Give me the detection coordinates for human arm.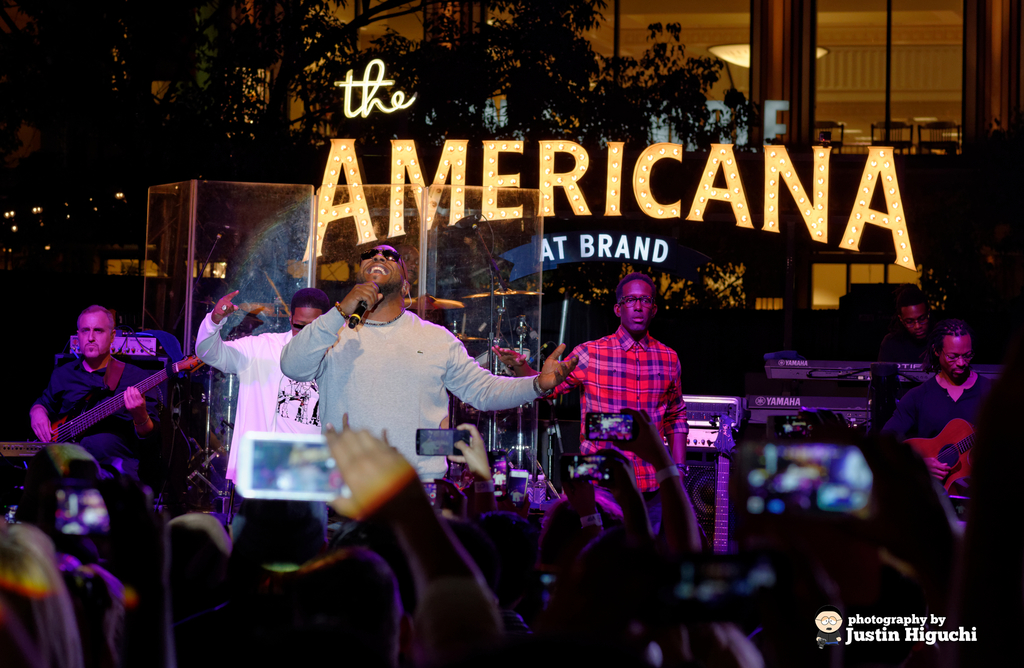
crop(486, 331, 612, 403).
